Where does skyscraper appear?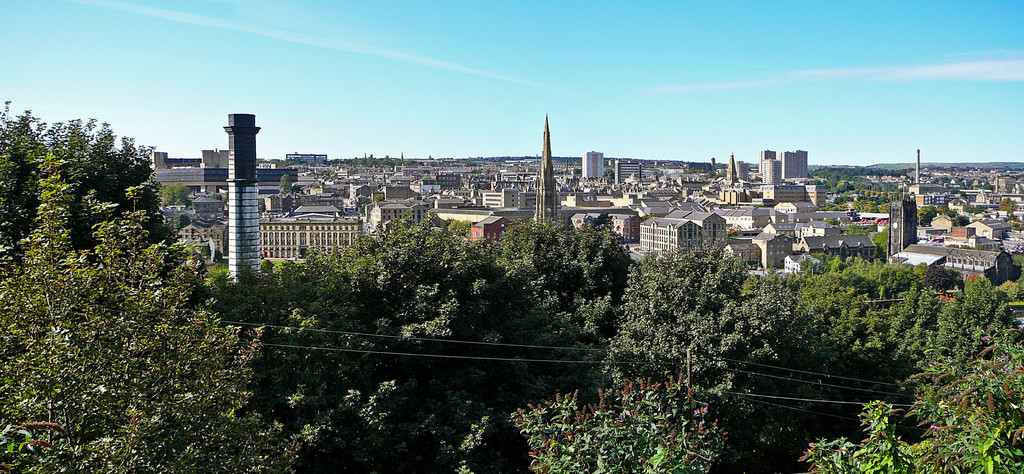
Appears at locate(143, 149, 234, 258).
